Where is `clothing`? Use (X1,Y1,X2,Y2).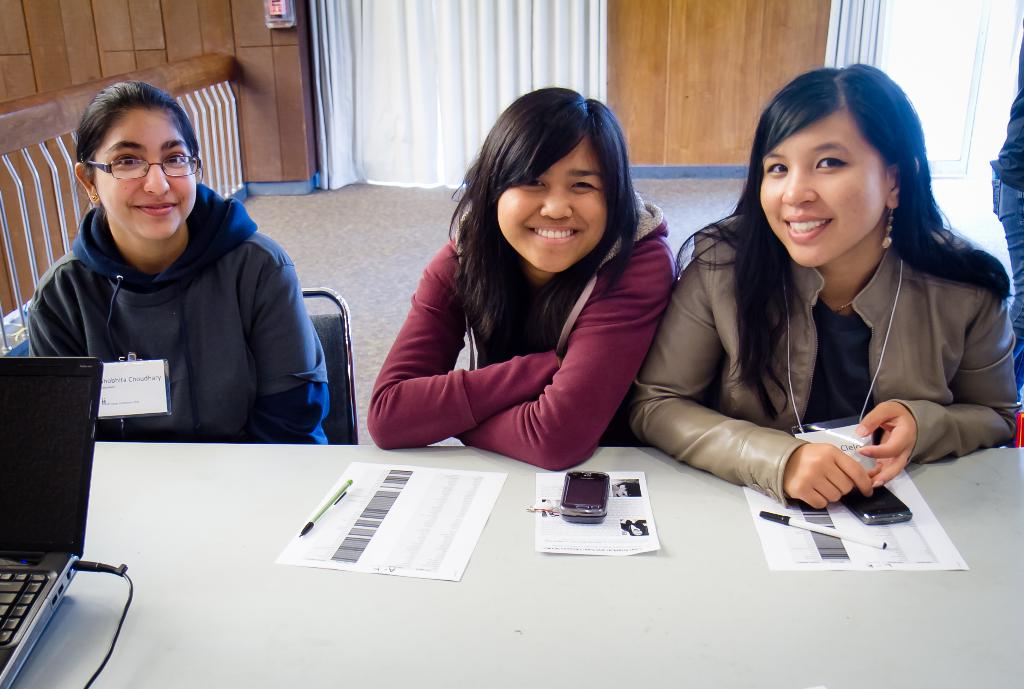
(800,295,885,443).
